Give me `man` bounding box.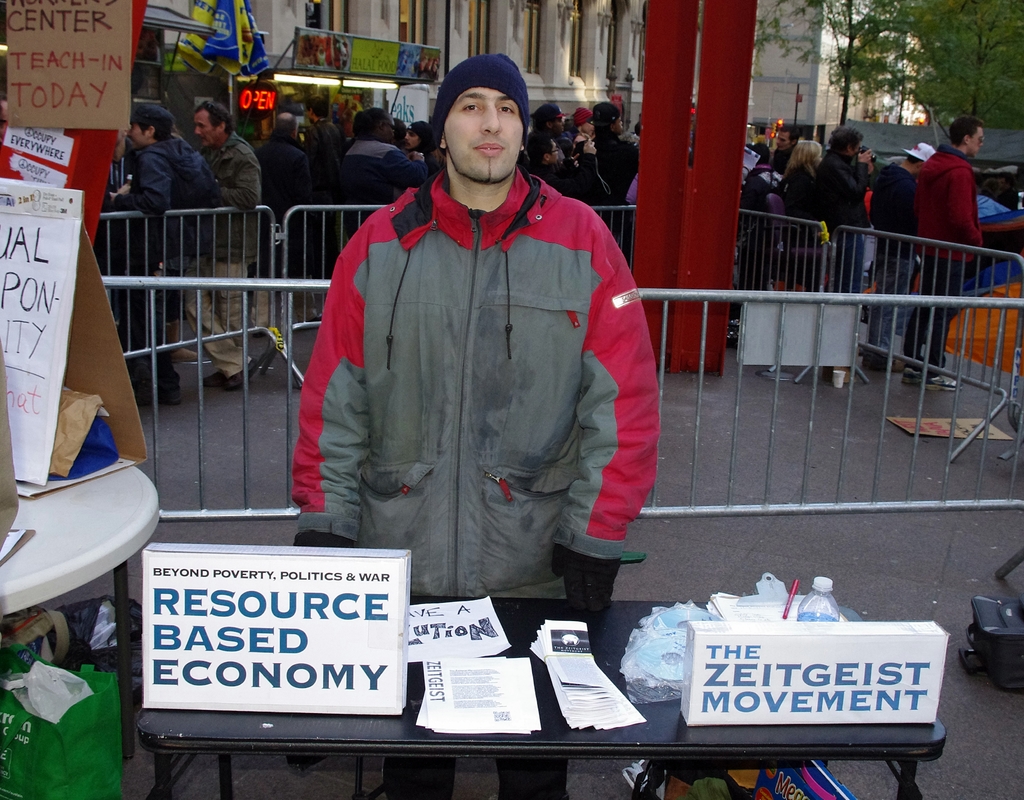
box=[524, 87, 580, 160].
